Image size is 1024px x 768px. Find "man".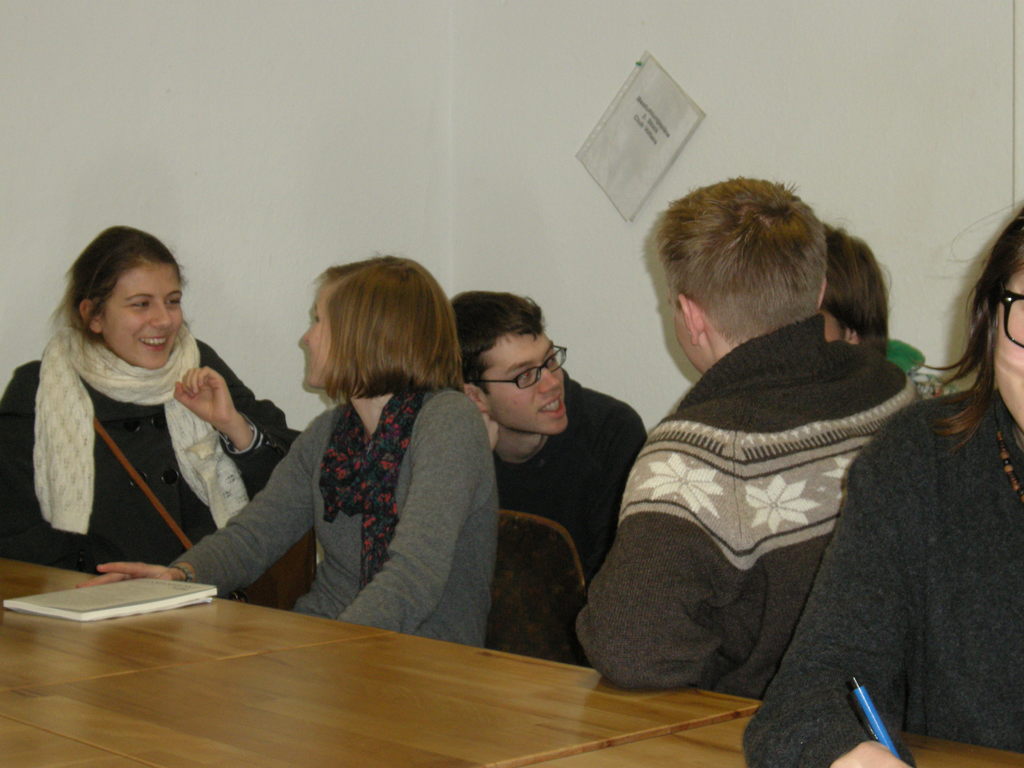
573/201/915/704.
